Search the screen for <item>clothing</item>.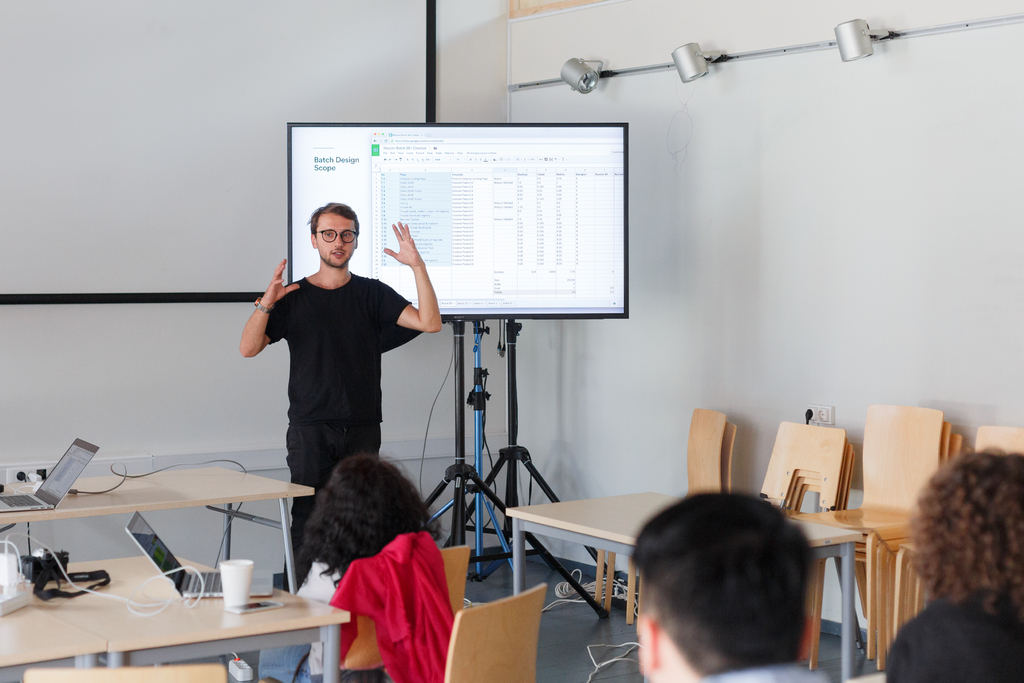
Found at crop(270, 277, 413, 424).
